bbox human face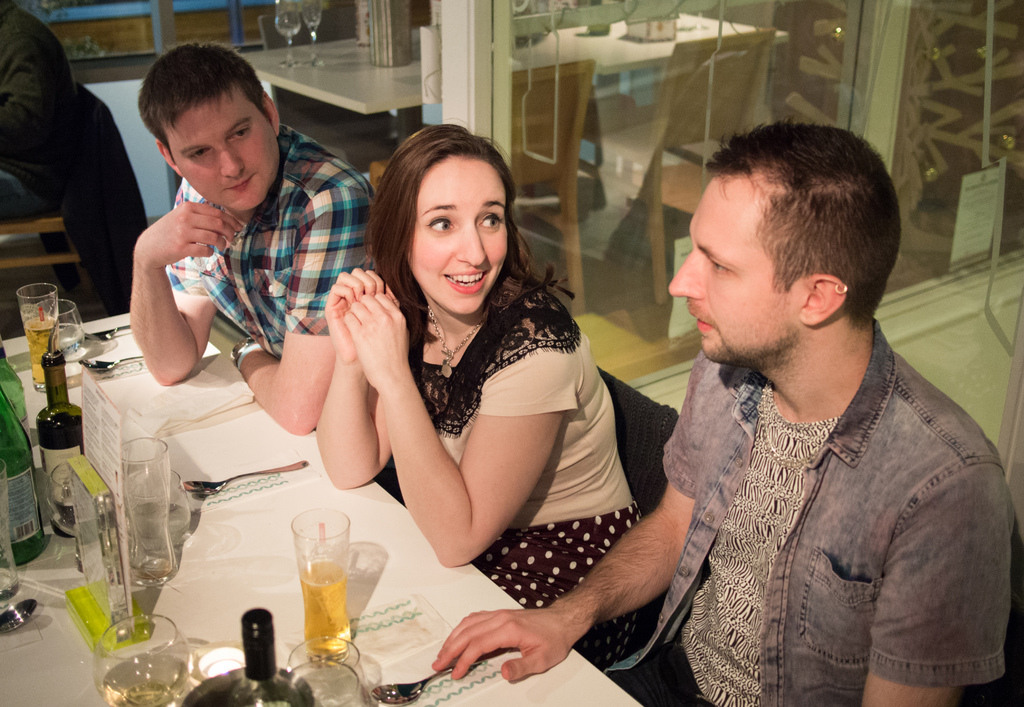
locate(673, 184, 794, 365)
